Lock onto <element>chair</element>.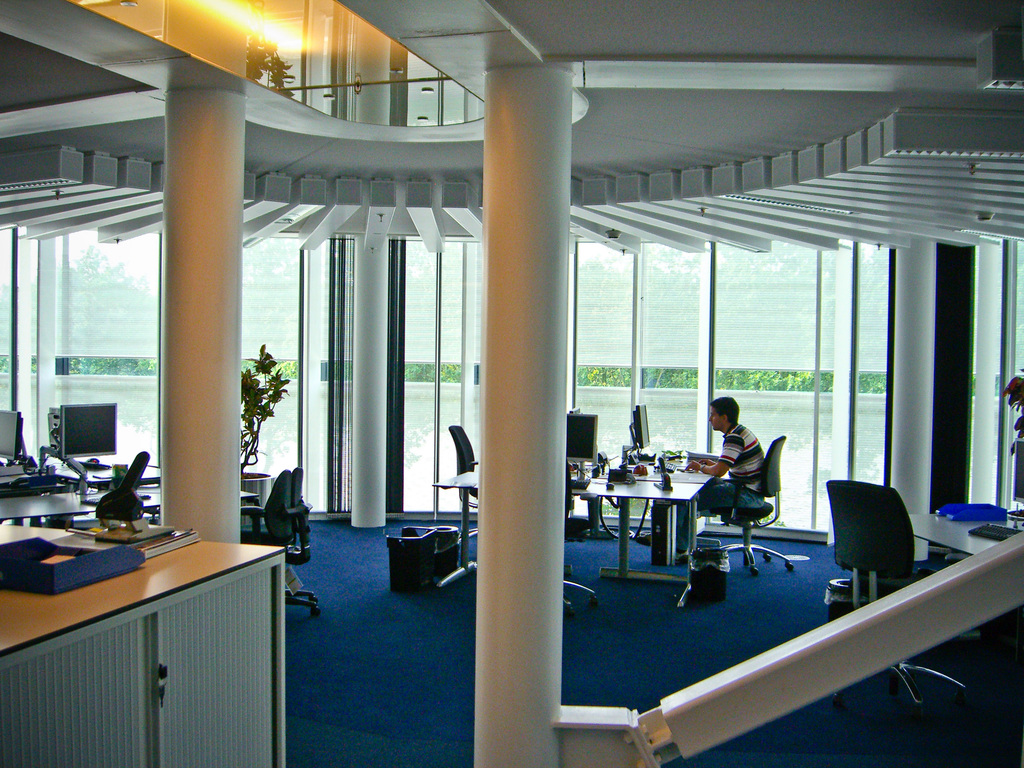
Locked: left=449, top=422, right=490, bottom=529.
